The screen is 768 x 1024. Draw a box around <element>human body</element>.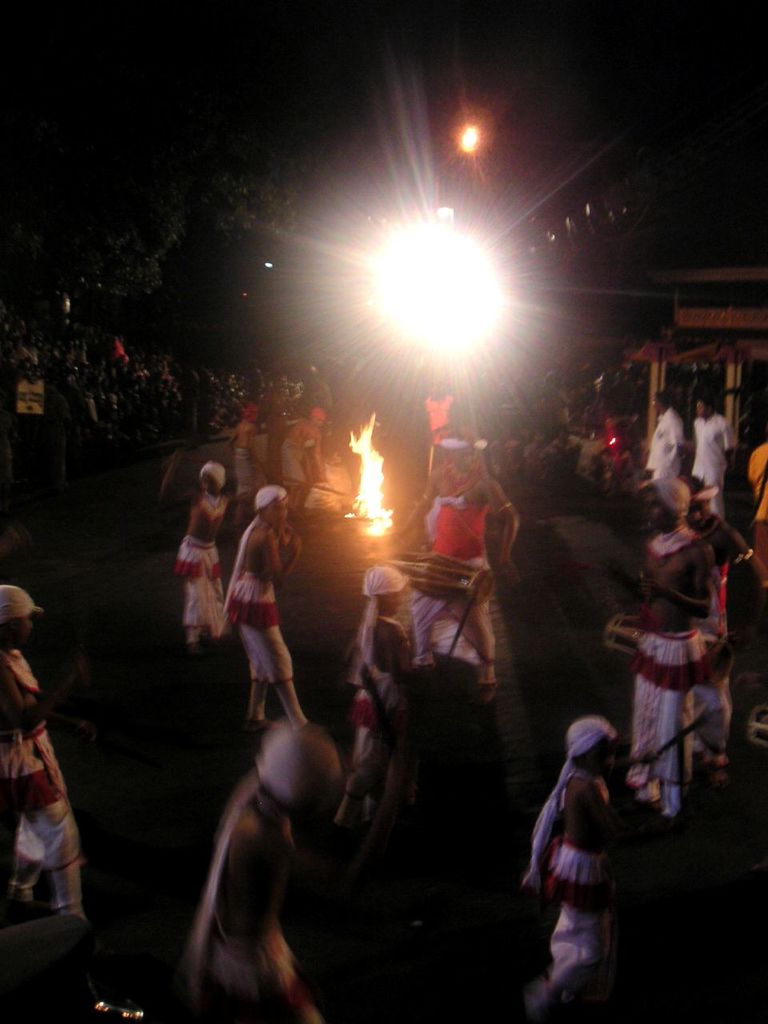
locate(528, 701, 646, 1014).
